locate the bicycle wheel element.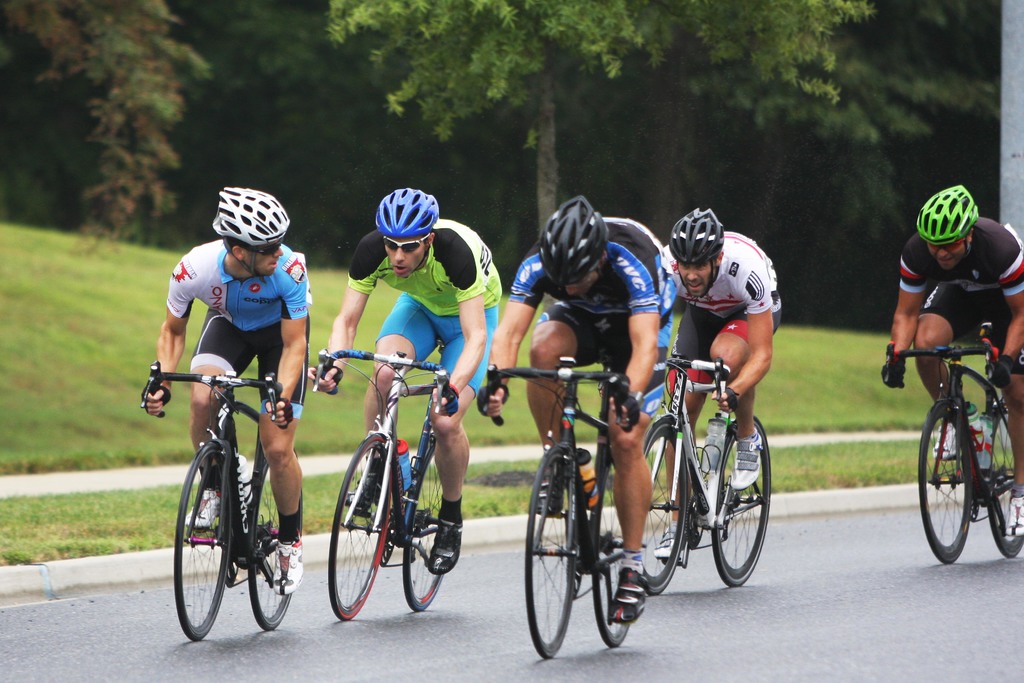
Element bbox: [401,447,442,614].
